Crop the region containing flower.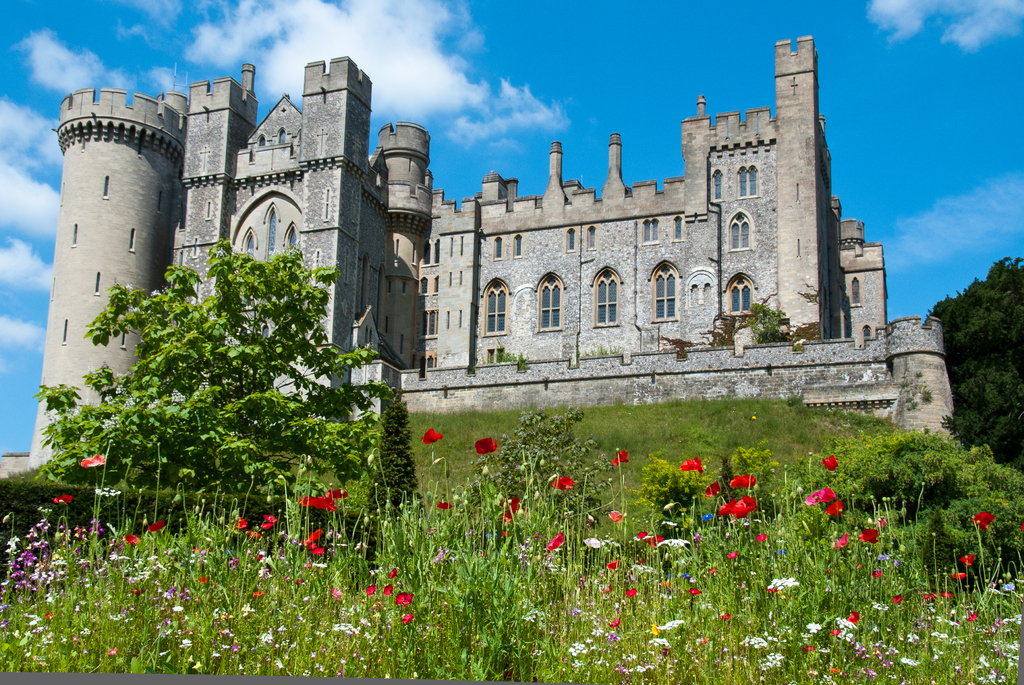
Crop region: bbox=[833, 533, 850, 549].
